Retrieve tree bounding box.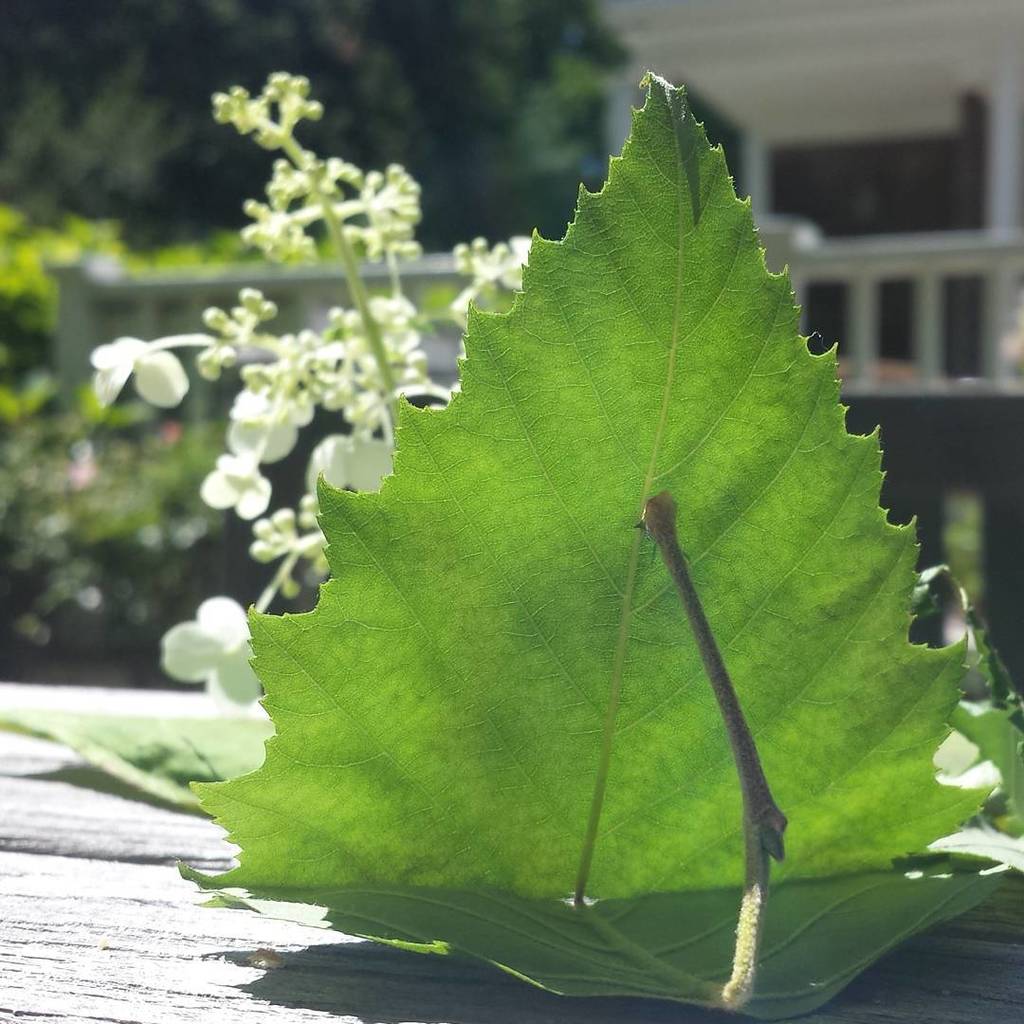
Bounding box: (0,0,638,694).
